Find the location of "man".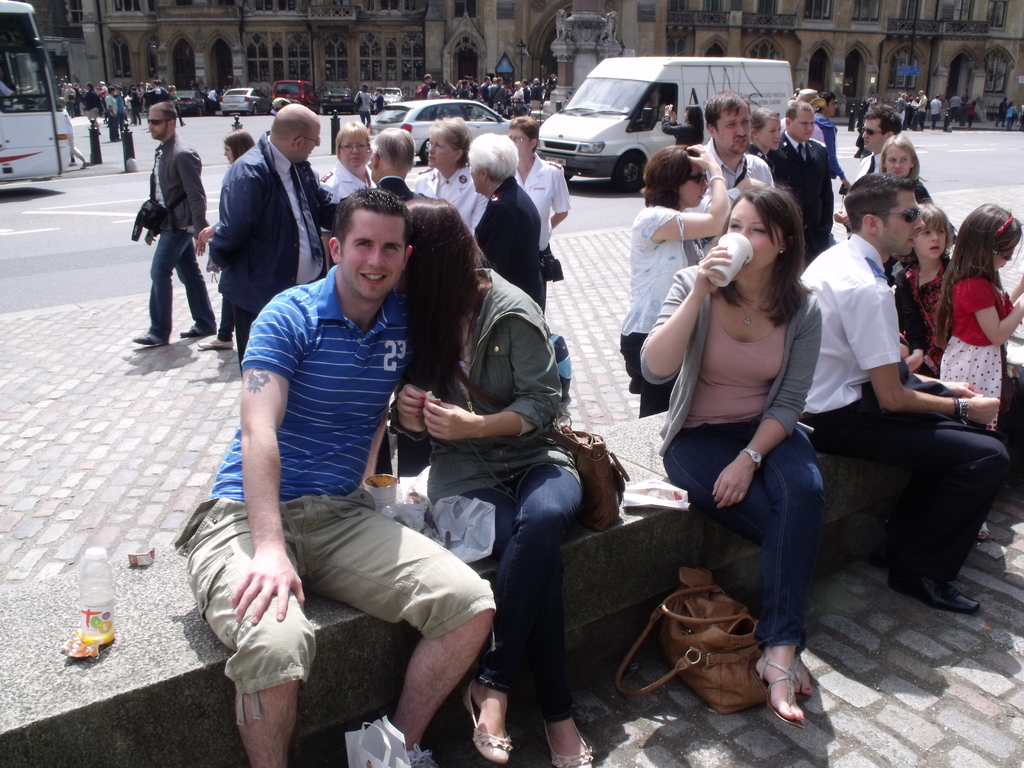
Location: bbox=(767, 103, 835, 268).
